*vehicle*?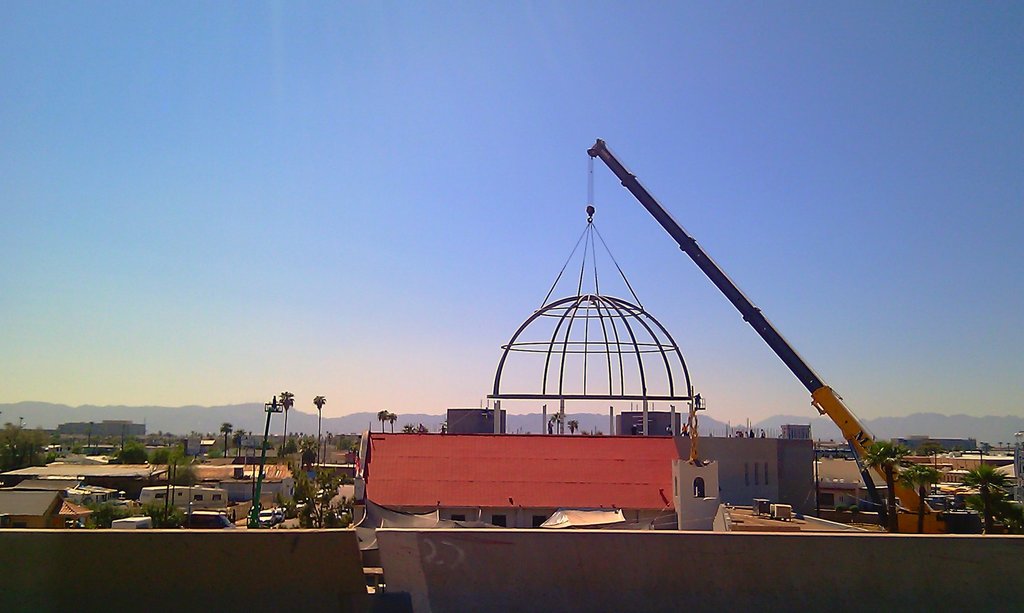
[left=257, top=510, right=277, bottom=527]
